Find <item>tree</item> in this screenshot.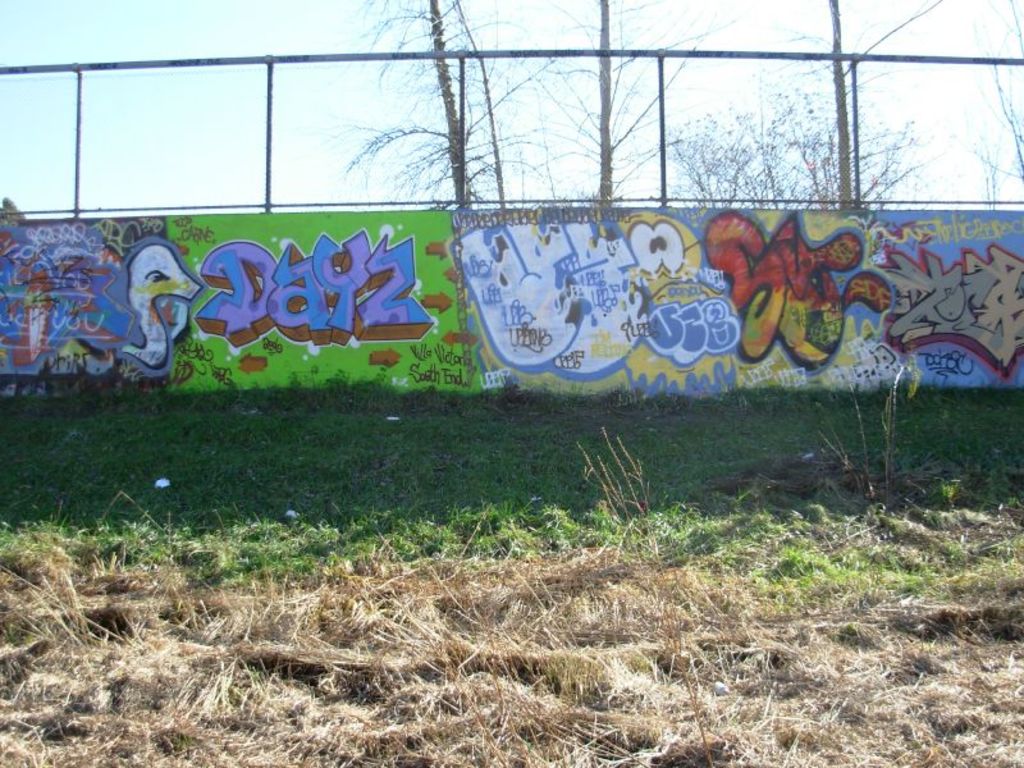
The bounding box for <item>tree</item> is x1=338 y1=0 x2=549 y2=210.
